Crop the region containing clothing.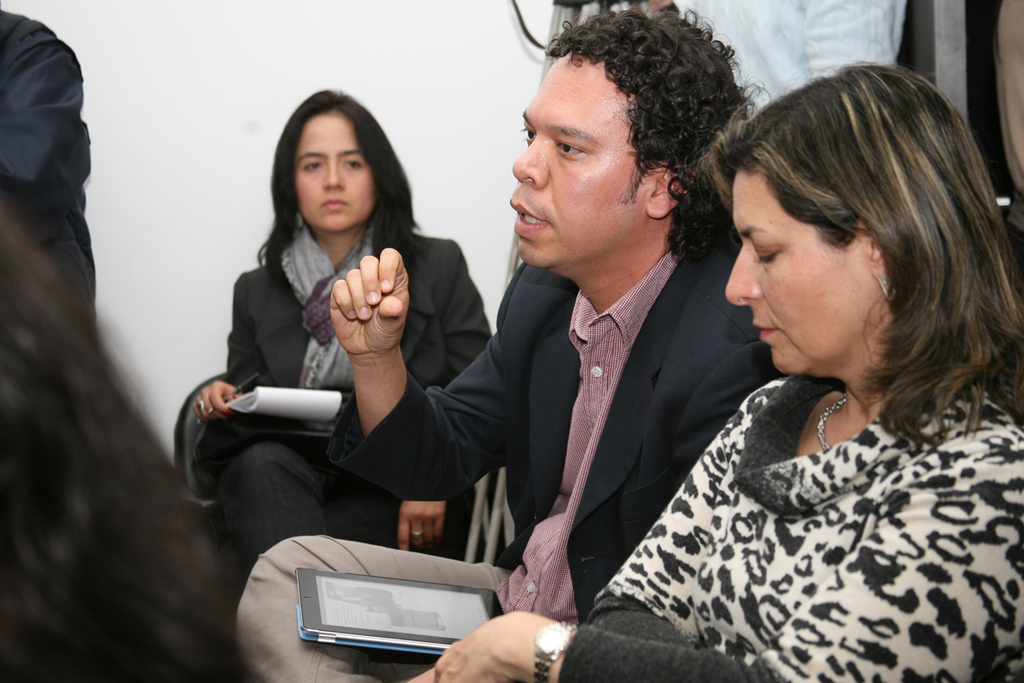
Crop region: pyautogui.locateOnScreen(0, 7, 98, 310).
